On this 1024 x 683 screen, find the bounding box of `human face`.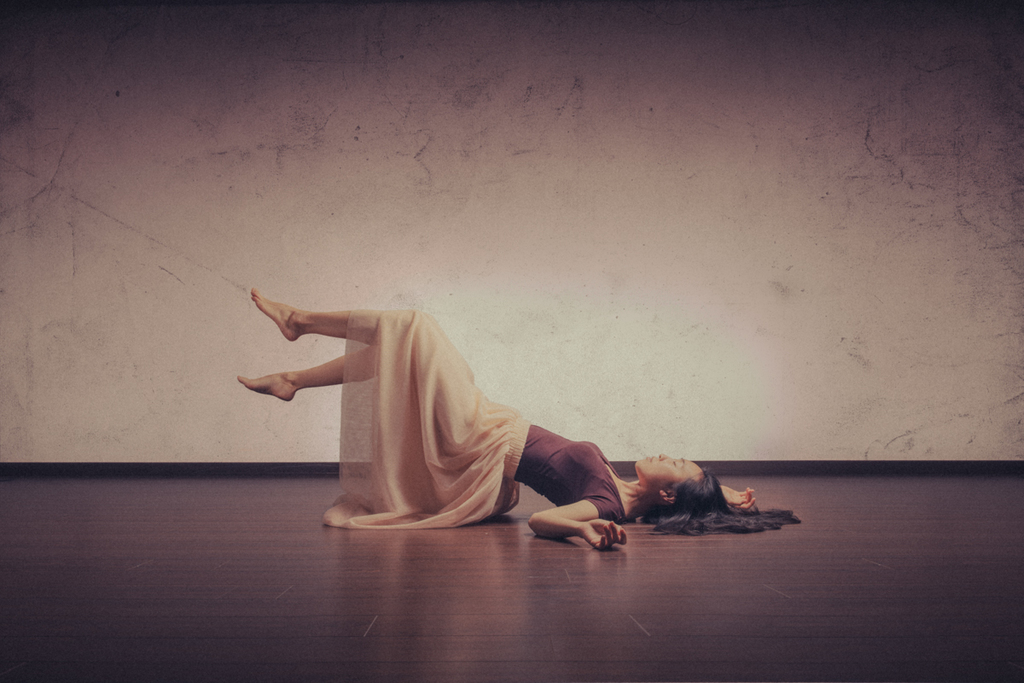
Bounding box: <box>631,452,704,482</box>.
